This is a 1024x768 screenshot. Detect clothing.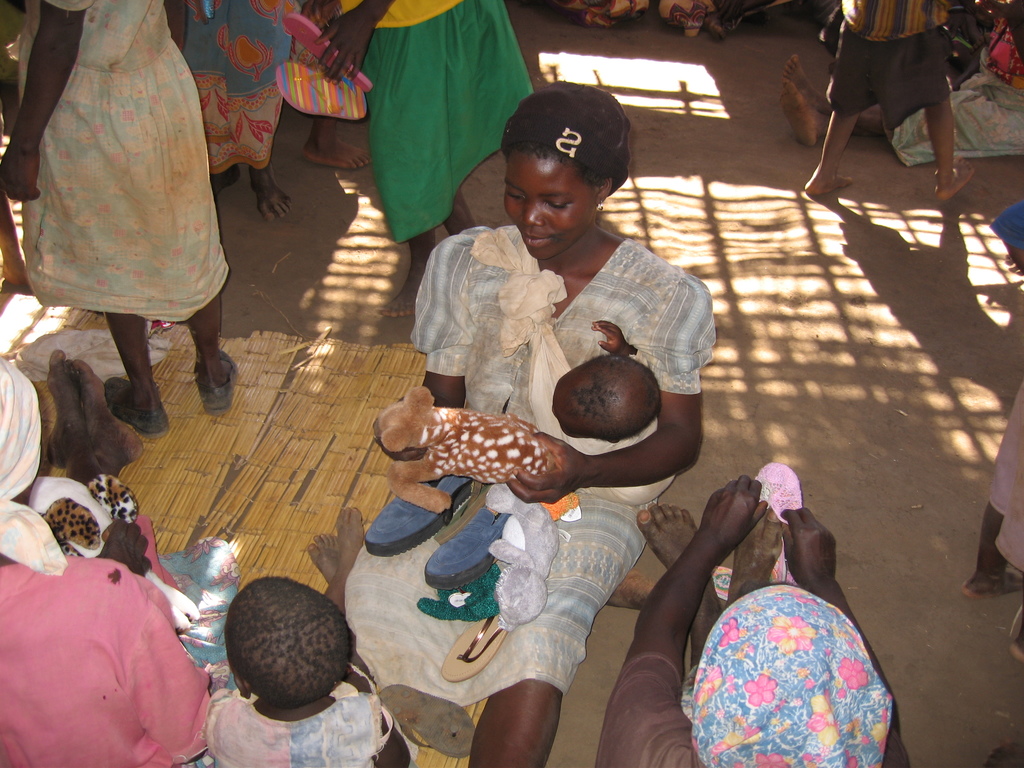
select_region(17, 0, 235, 325).
